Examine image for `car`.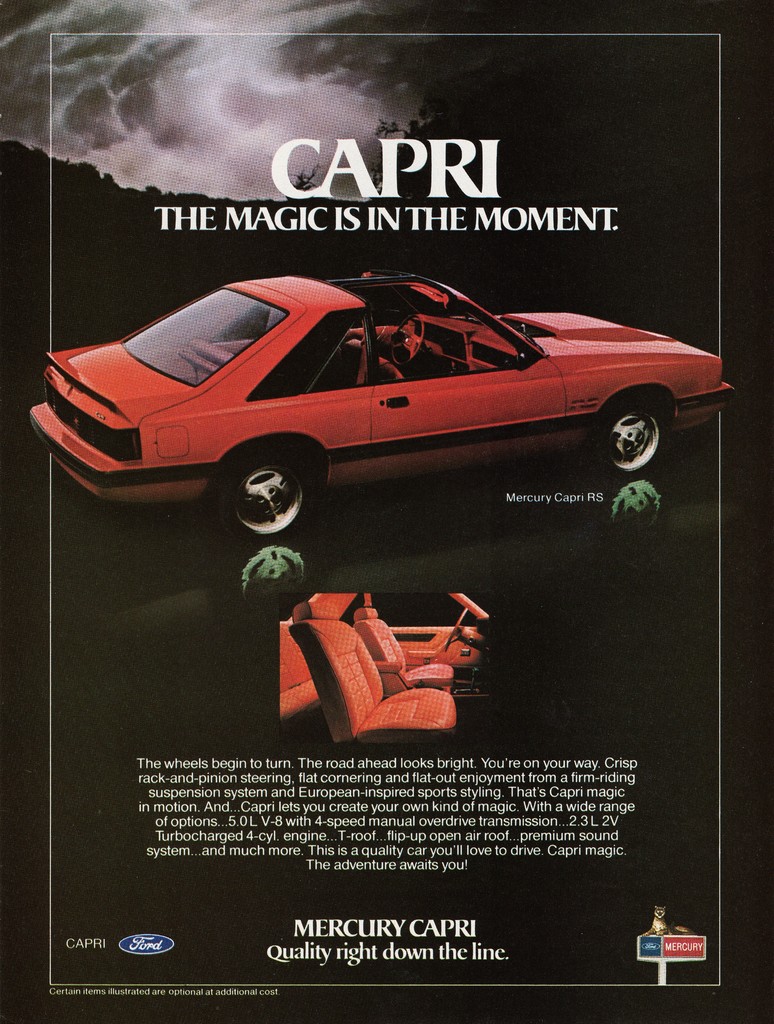
Examination result: <box>28,266,741,541</box>.
